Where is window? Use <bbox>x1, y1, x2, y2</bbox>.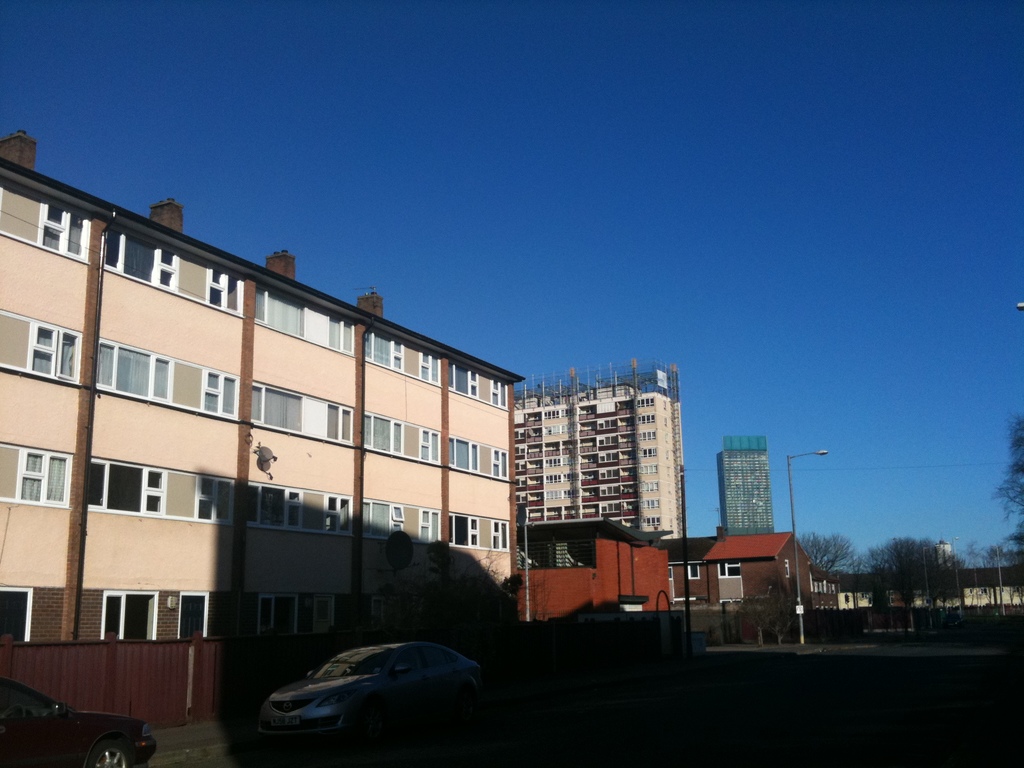
<bbox>247, 484, 300, 531</bbox>.
